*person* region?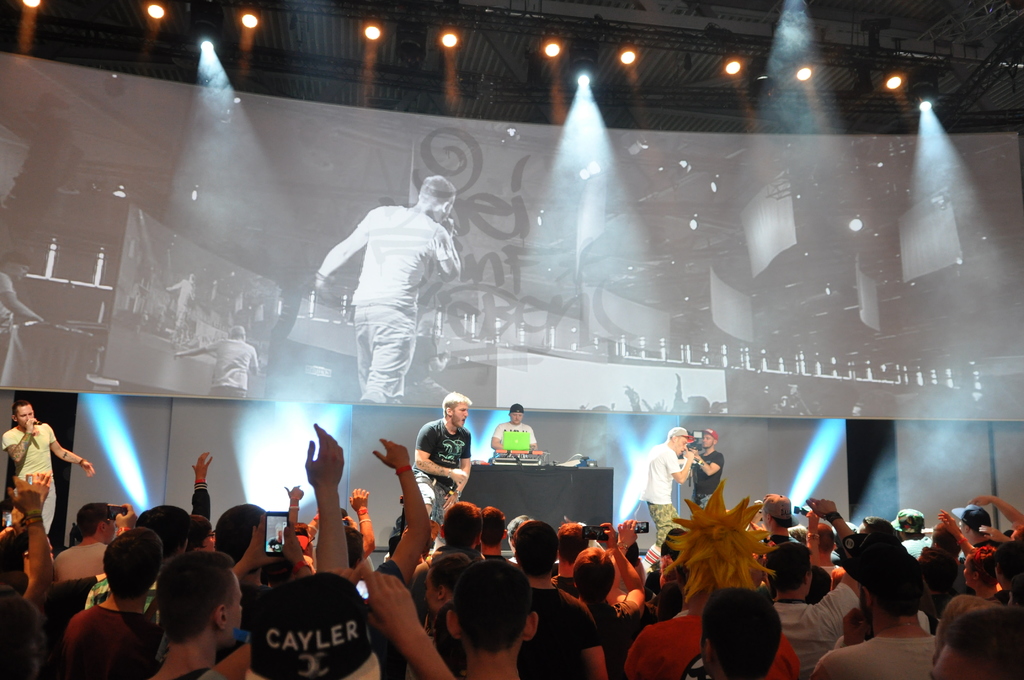
(left=417, top=401, right=476, bottom=530)
